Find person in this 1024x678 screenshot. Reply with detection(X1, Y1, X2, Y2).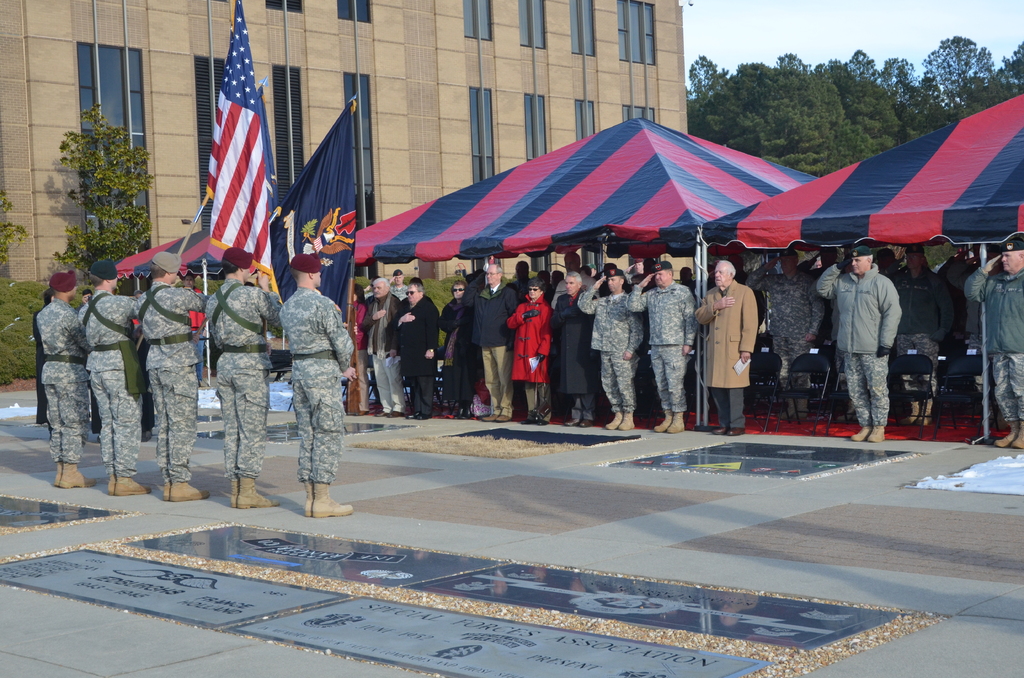
detection(388, 273, 435, 422).
